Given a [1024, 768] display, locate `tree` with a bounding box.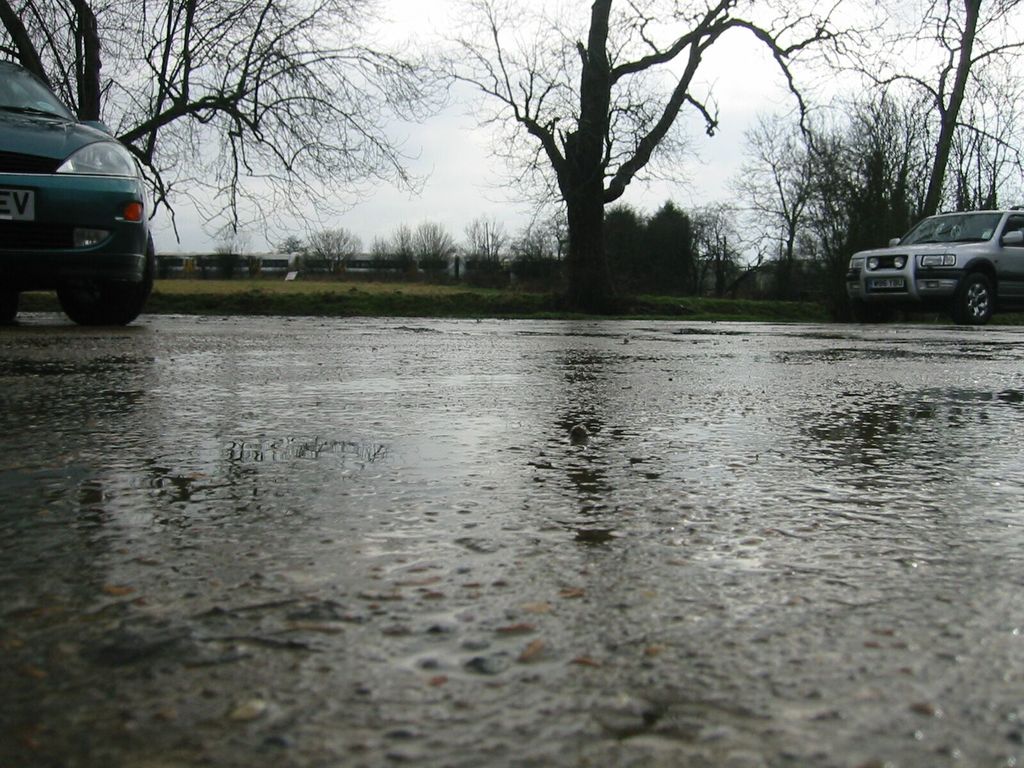
Located: [282, 223, 362, 278].
